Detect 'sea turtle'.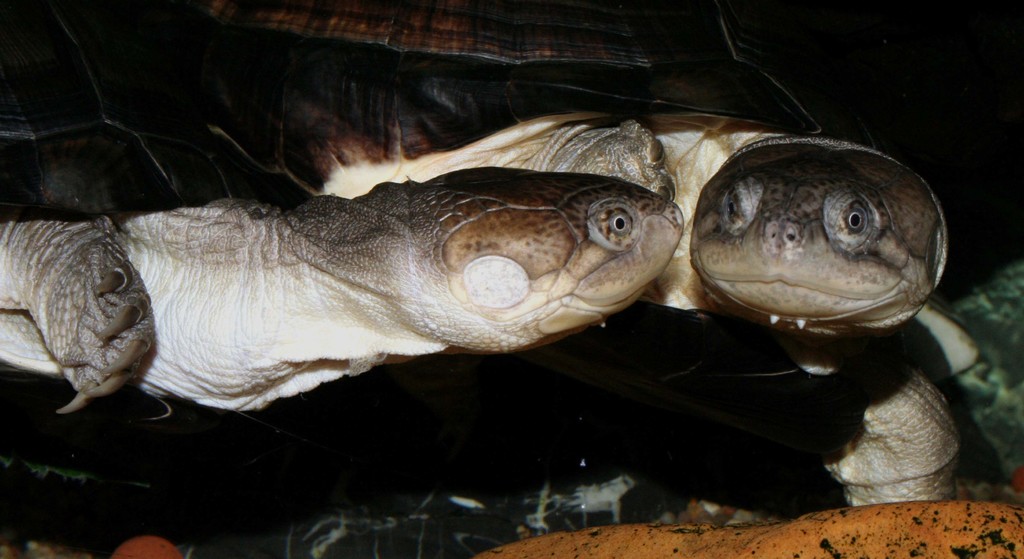
Detected at rect(125, 0, 963, 512).
